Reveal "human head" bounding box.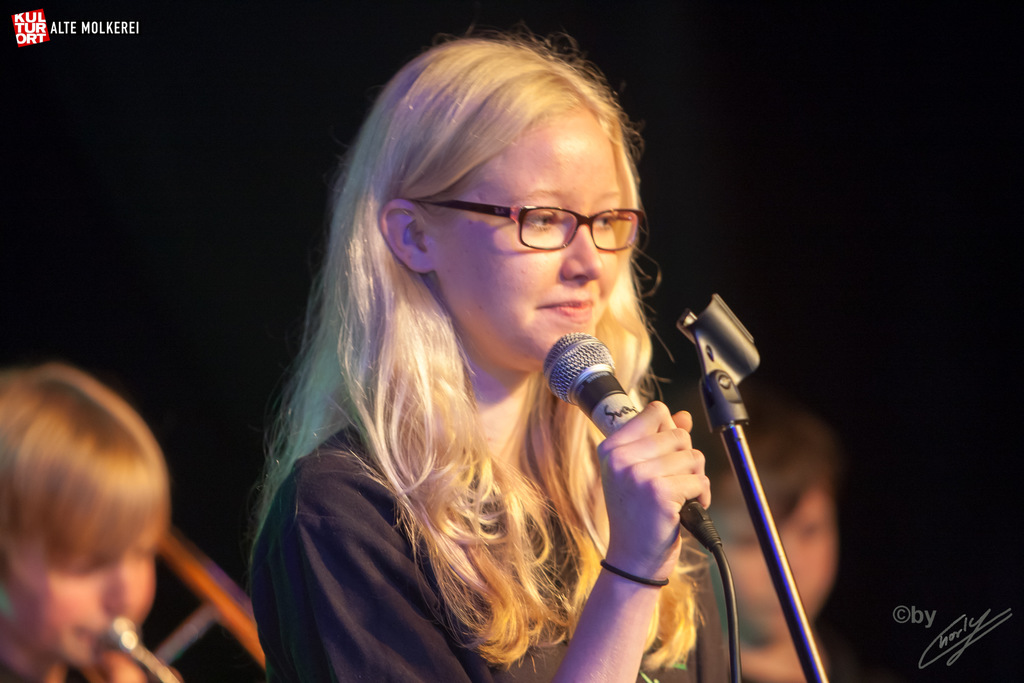
Revealed: [left=0, top=365, right=170, bottom=682].
